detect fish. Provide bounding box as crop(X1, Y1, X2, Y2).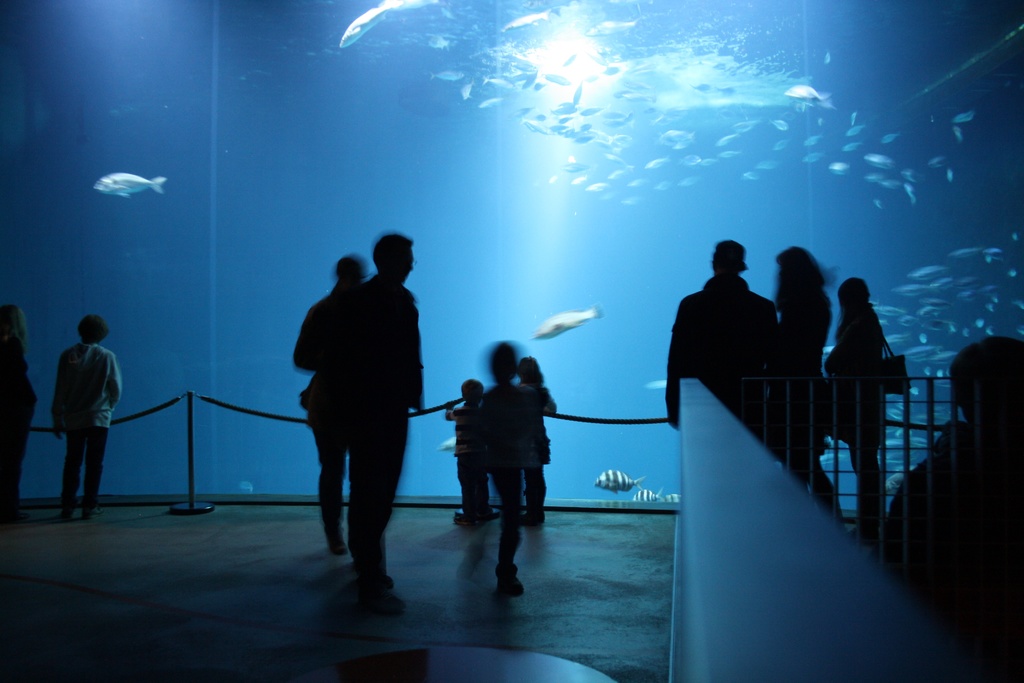
crop(845, 142, 860, 154).
